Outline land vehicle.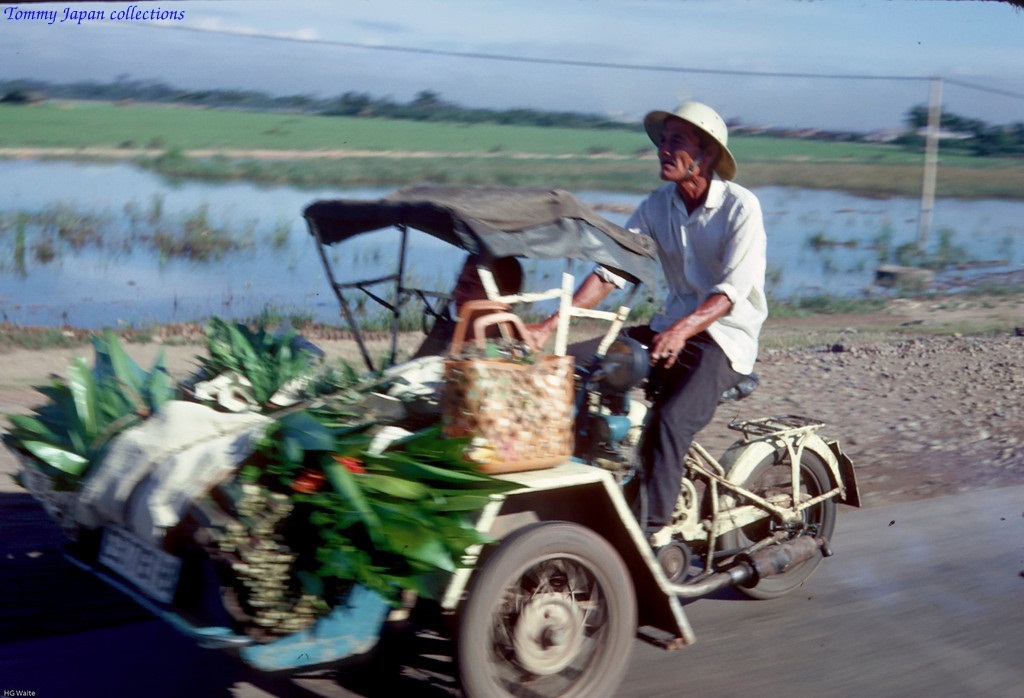
Outline: pyautogui.locateOnScreen(82, 293, 876, 697).
